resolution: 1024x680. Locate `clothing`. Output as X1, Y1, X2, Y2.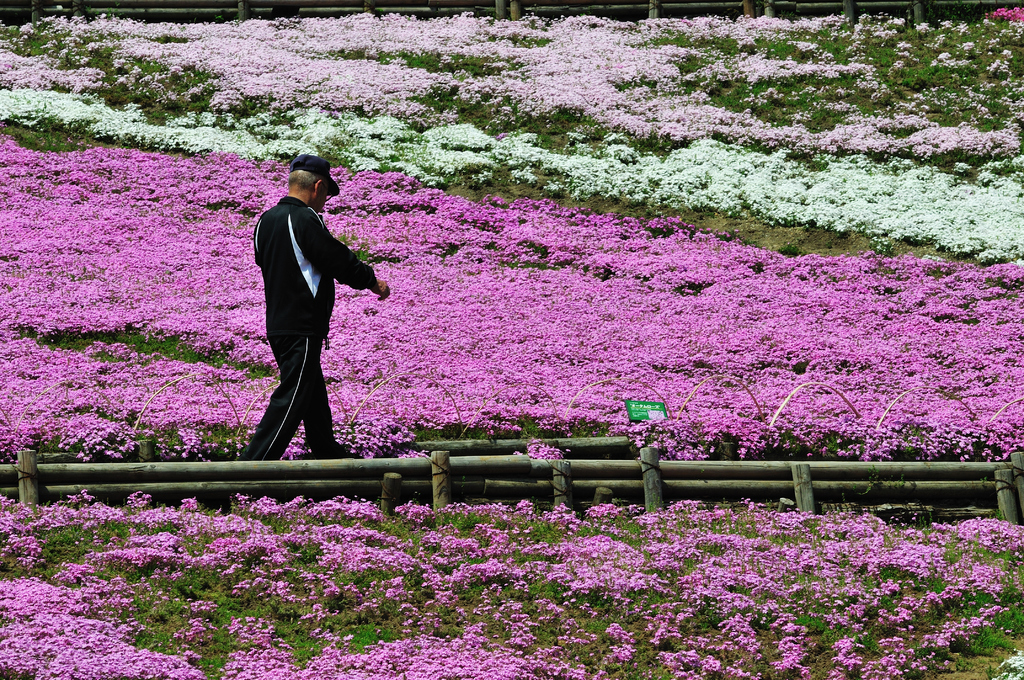
243, 158, 367, 437.
